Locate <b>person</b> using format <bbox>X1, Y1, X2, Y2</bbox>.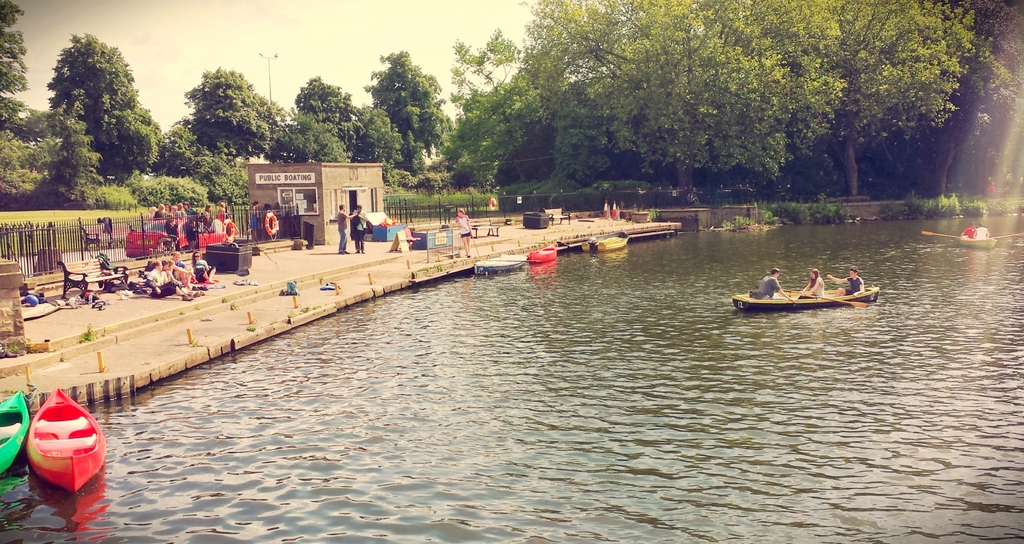
<bbox>755, 266, 794, 303</bbox>.
